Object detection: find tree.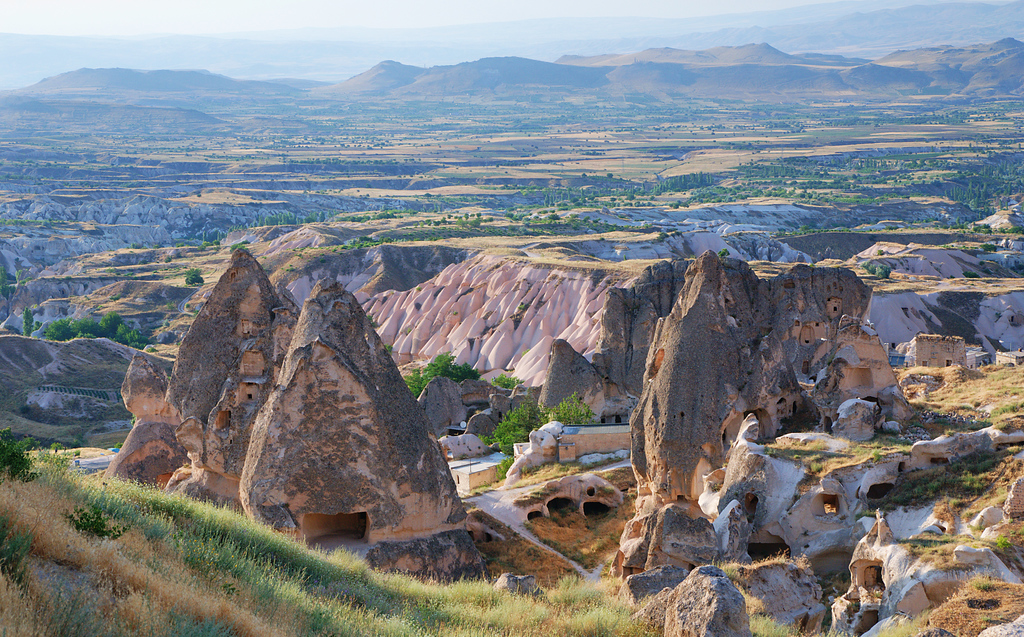
[x1=552, y1=391, x2=596, y2=425].
